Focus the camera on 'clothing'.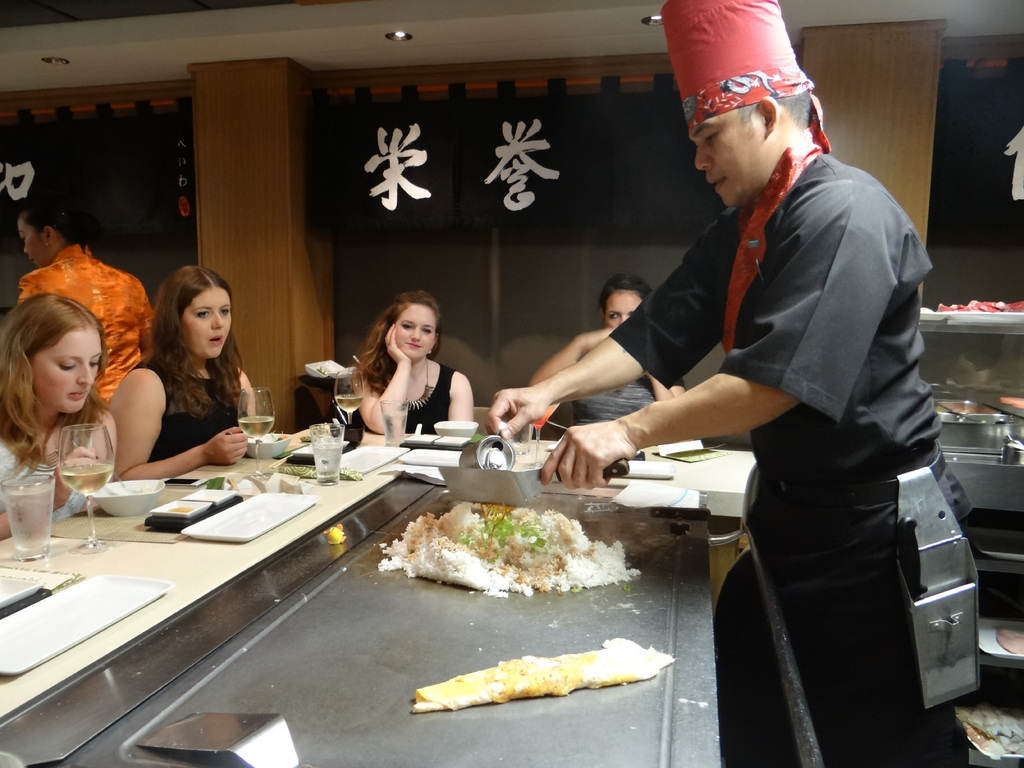
Focus region: bbox=[624, 67, 966, 767].
